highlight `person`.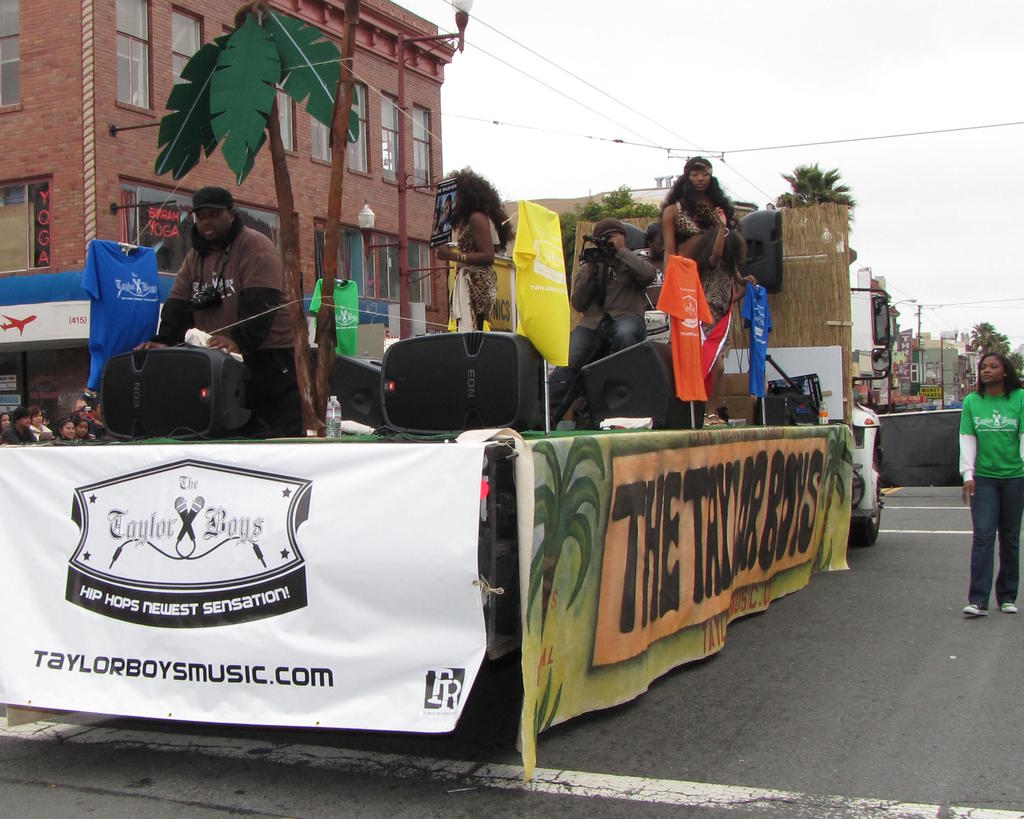
Highlighted region: 139,194,285,431.
